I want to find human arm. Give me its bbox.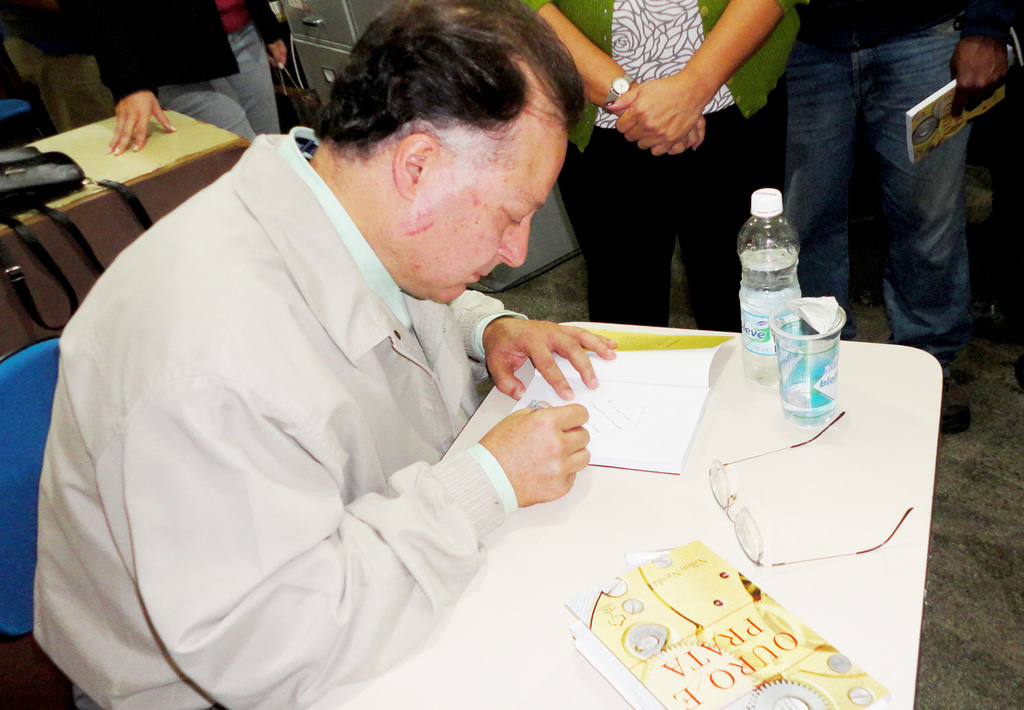
<box>73,19,174,160</box>.
